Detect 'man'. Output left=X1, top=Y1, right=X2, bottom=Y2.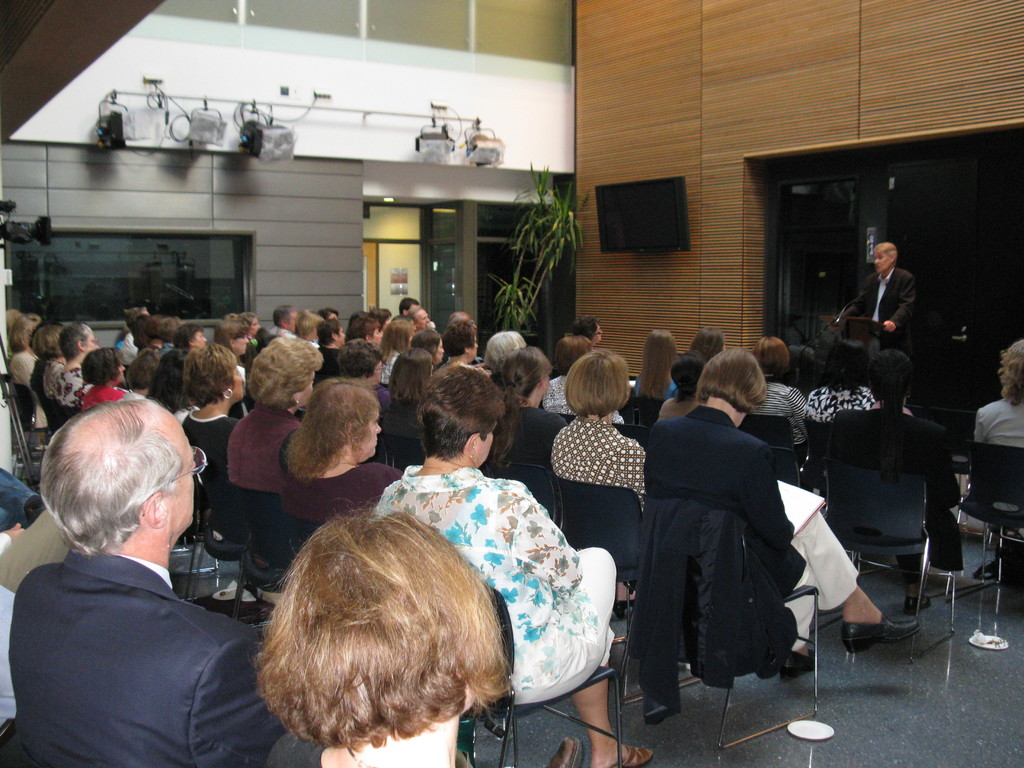
left=447, top=310, right=477, bottom=333.
